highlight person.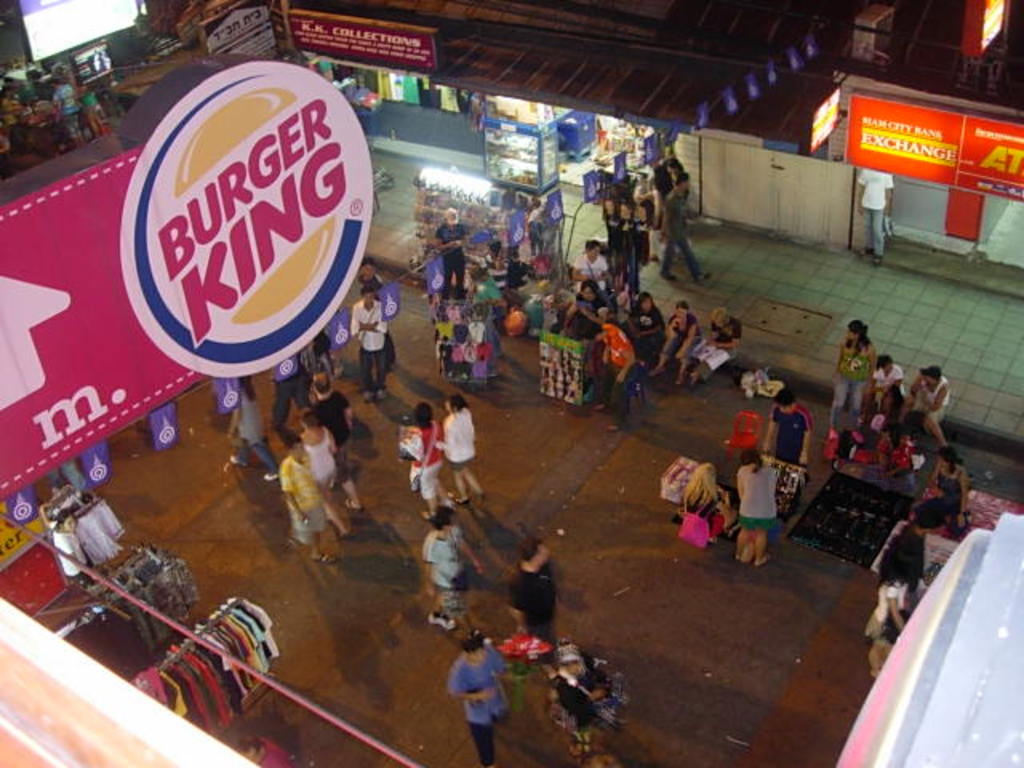
Highlighted region: 662 174 712 286.
